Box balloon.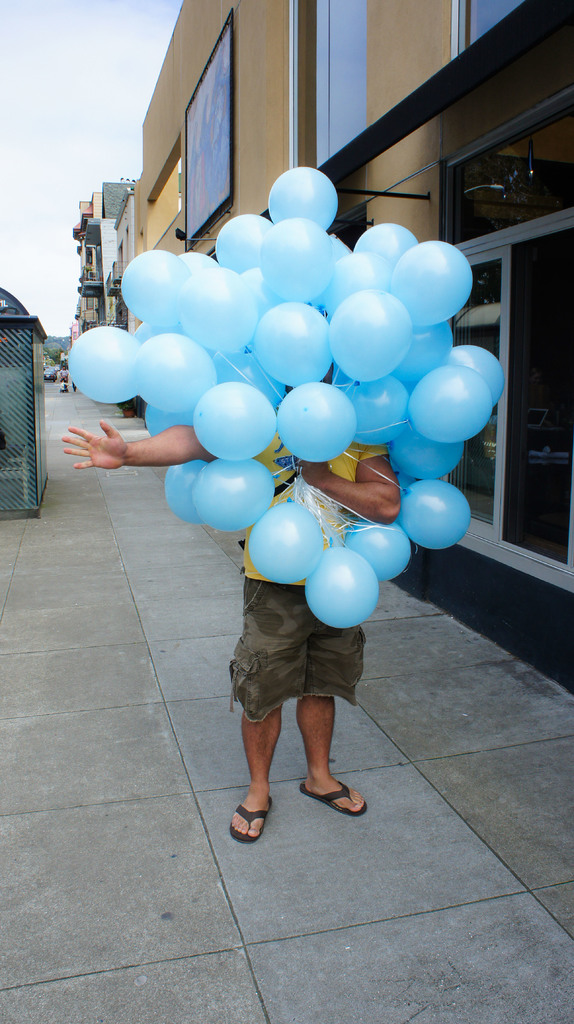
(149, 400, 200, 438).
